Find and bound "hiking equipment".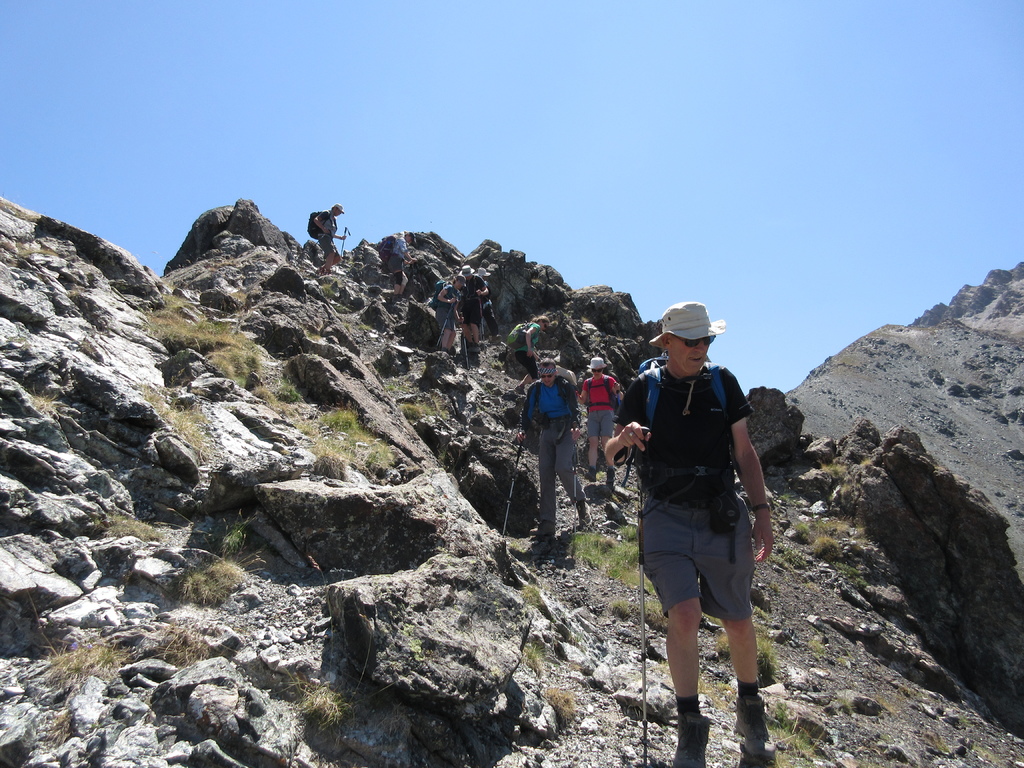
Bound: 573,442,580,545.
